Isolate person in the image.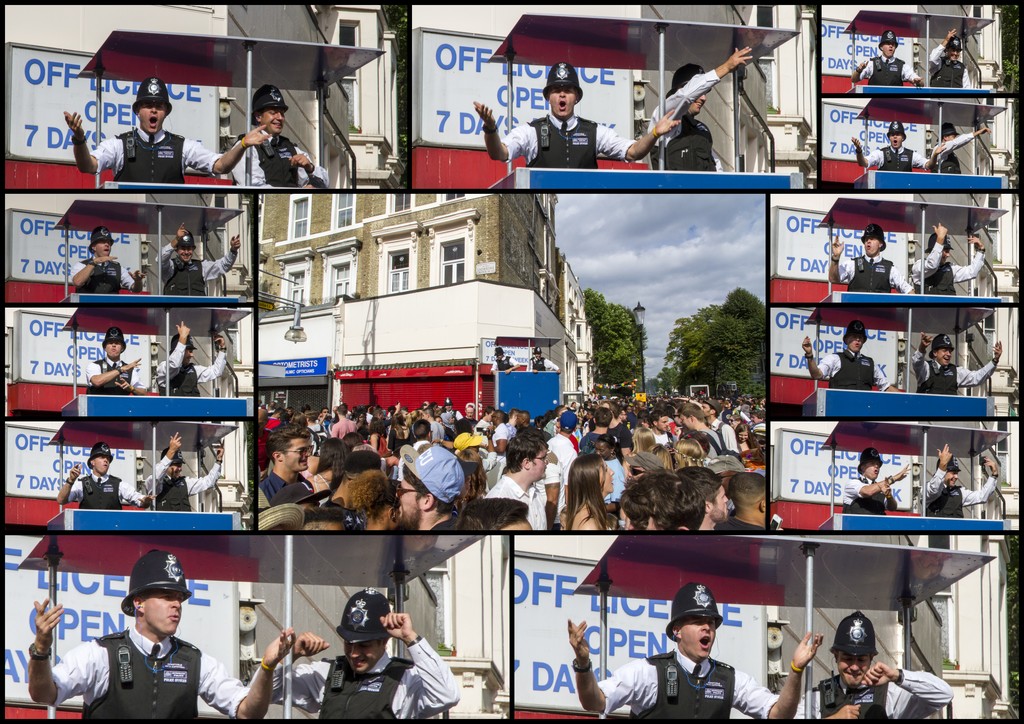
Isolated region: [x1=830, y1=216, x2=911, y2=295].
